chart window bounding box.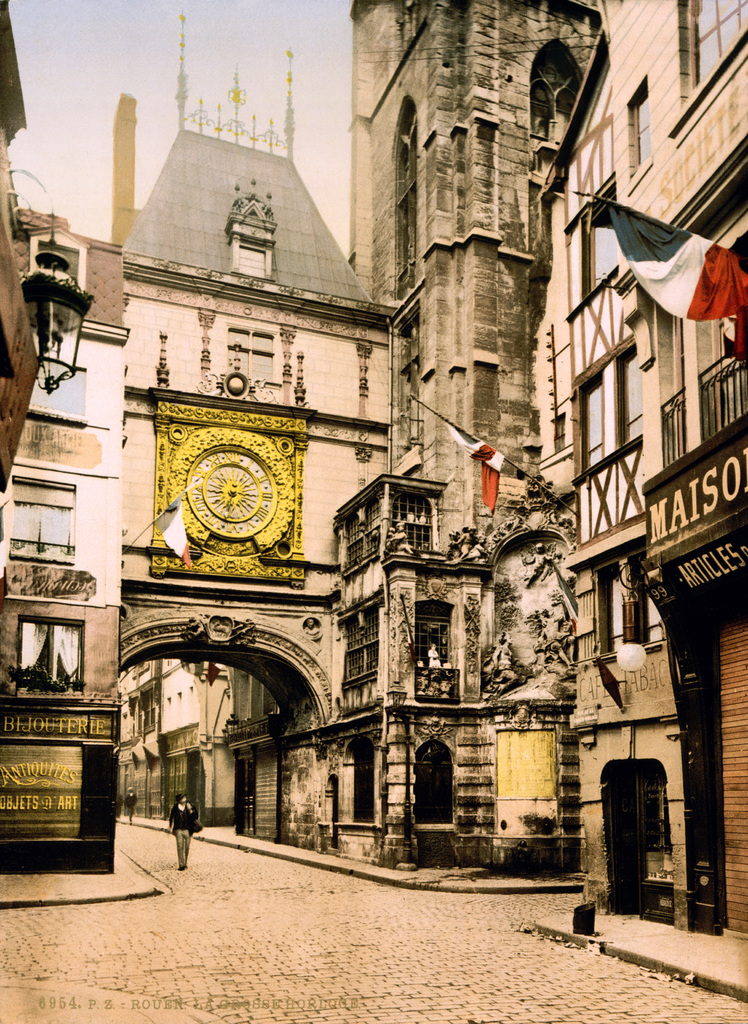
Charted: 391:486:432:557.
